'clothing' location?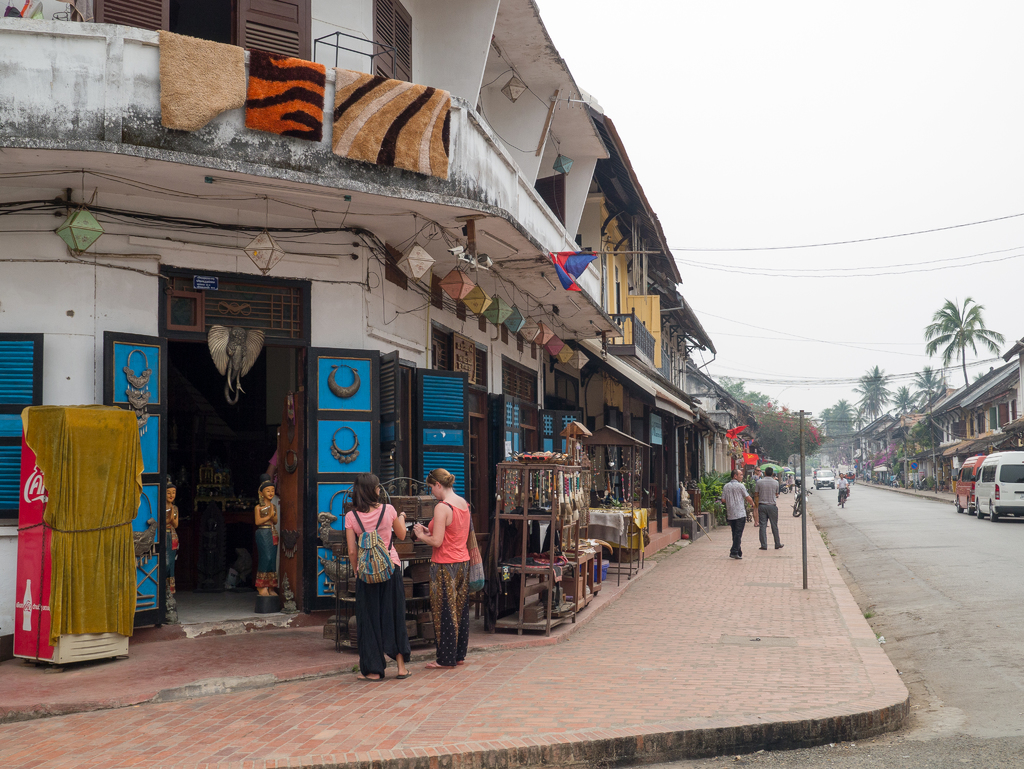
753 473 763 480
